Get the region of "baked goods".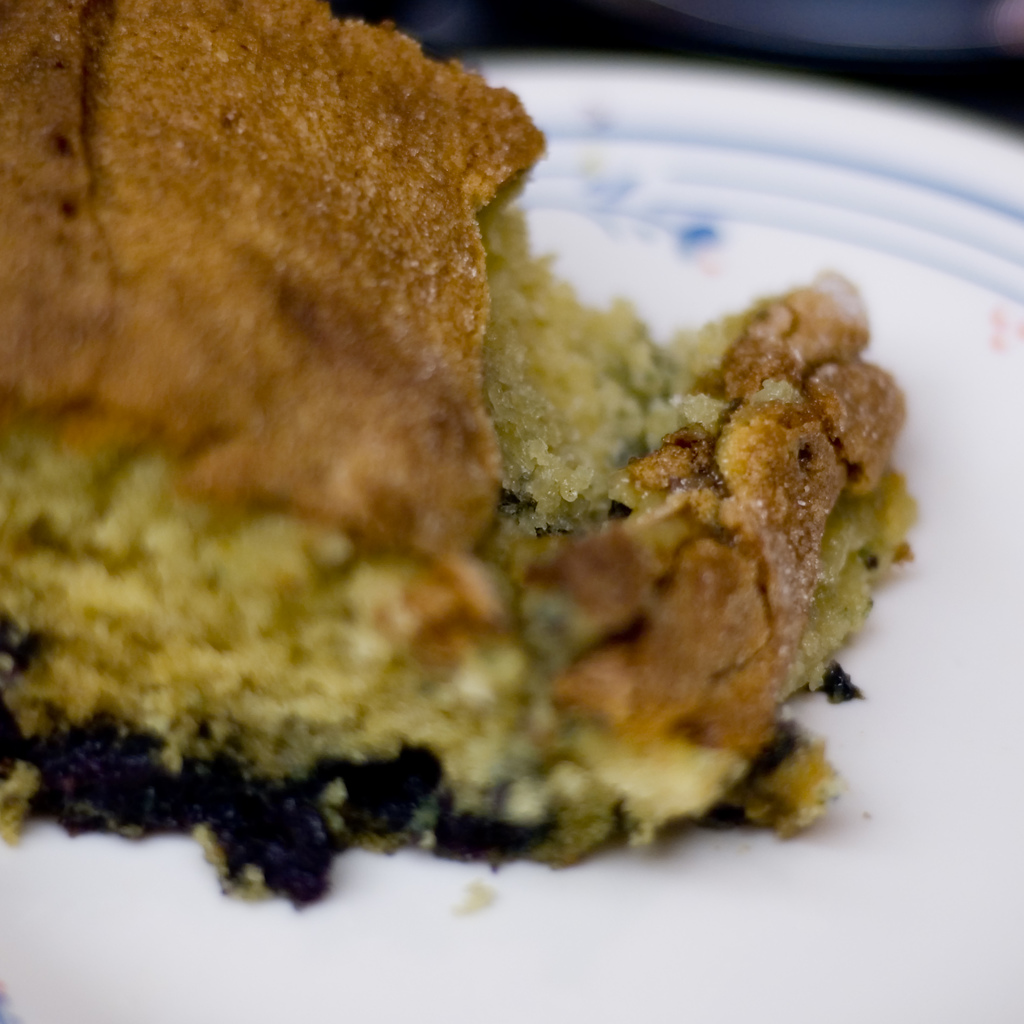
detection(0, 66, 943, 967).
